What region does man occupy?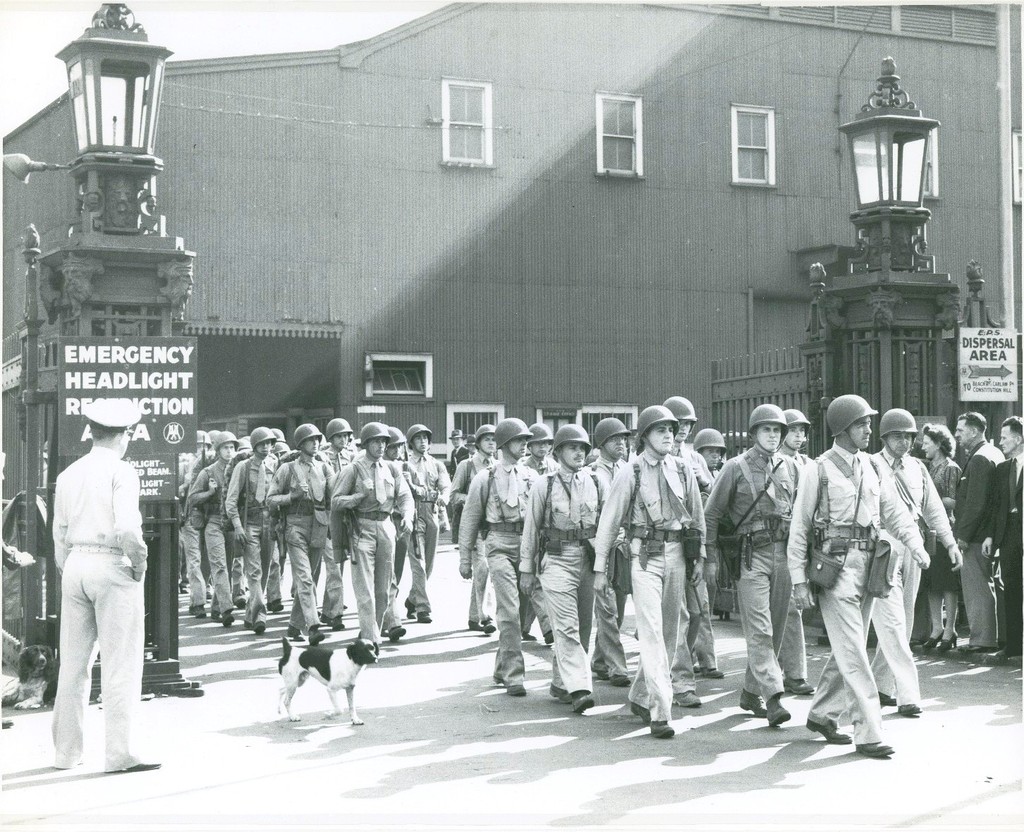
crop(450, 430, 472, 469).
